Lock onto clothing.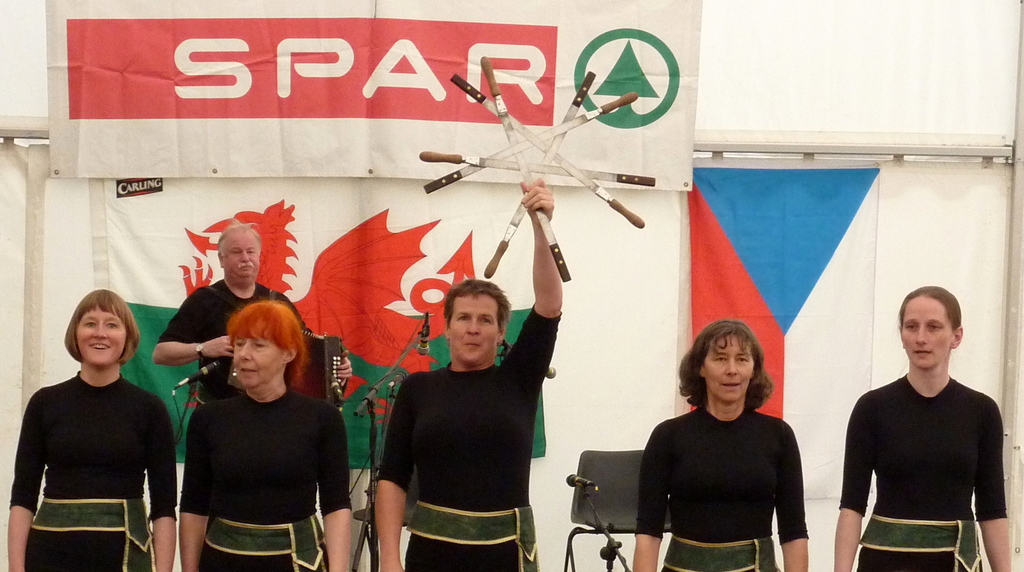
Locked: box=[15, 341, 164, 560].
